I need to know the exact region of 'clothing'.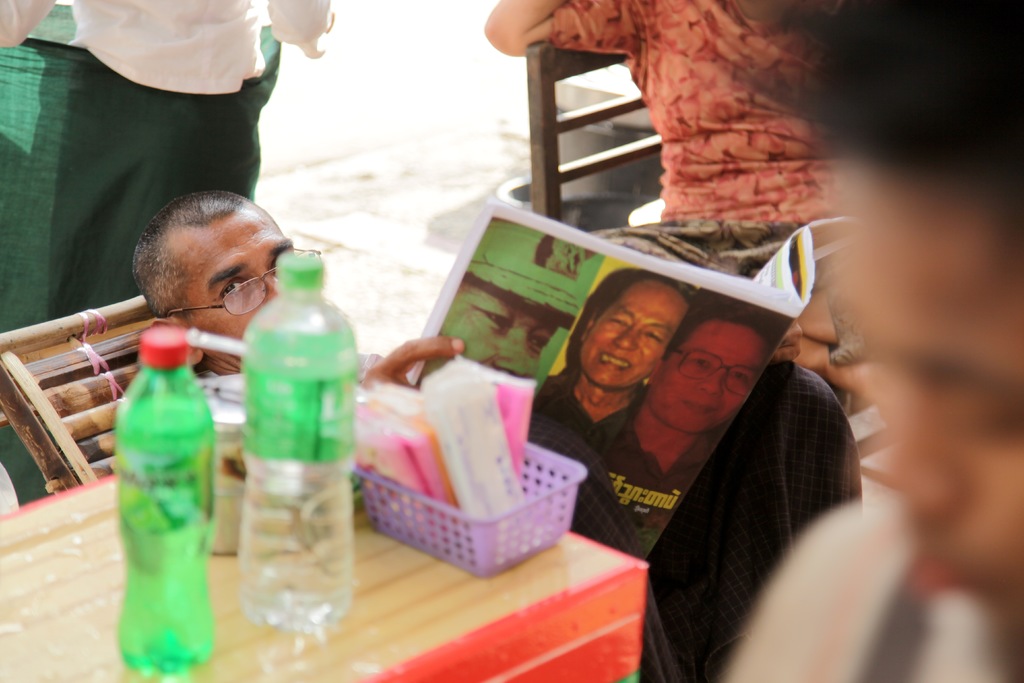
Region: bbox=[734, 481, 1023, 682].
